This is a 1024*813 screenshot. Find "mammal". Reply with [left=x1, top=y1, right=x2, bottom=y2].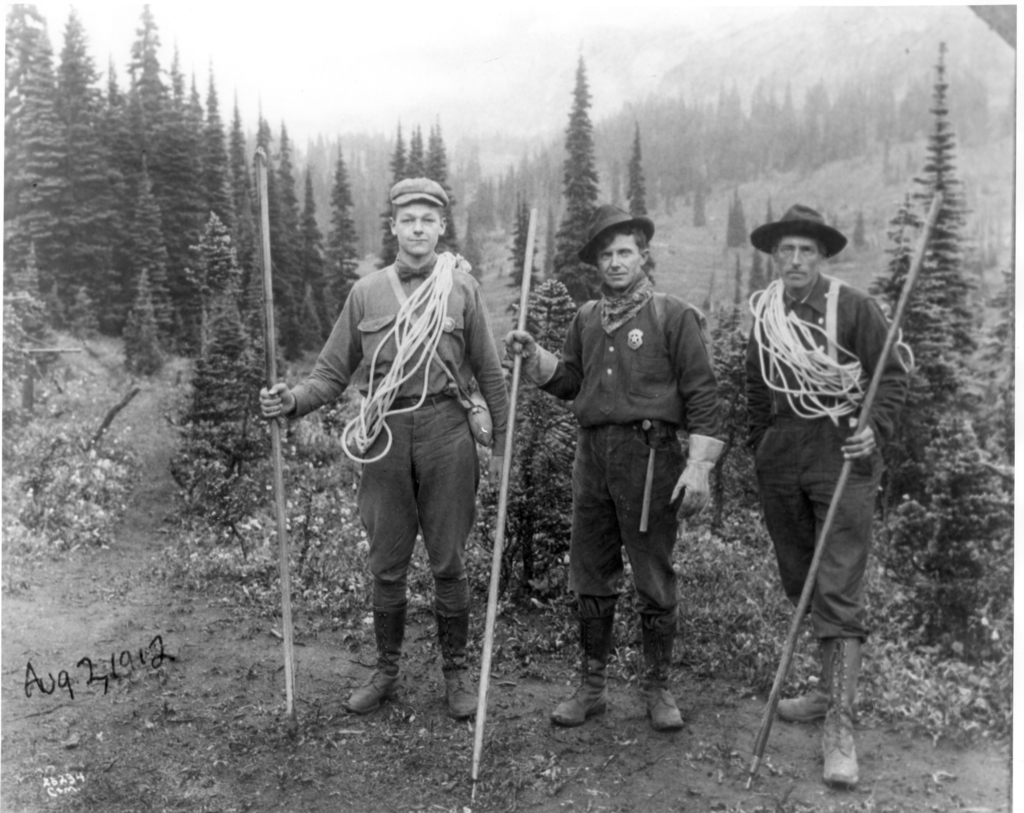
[left=259, top=176, right=511, bottom=720].
